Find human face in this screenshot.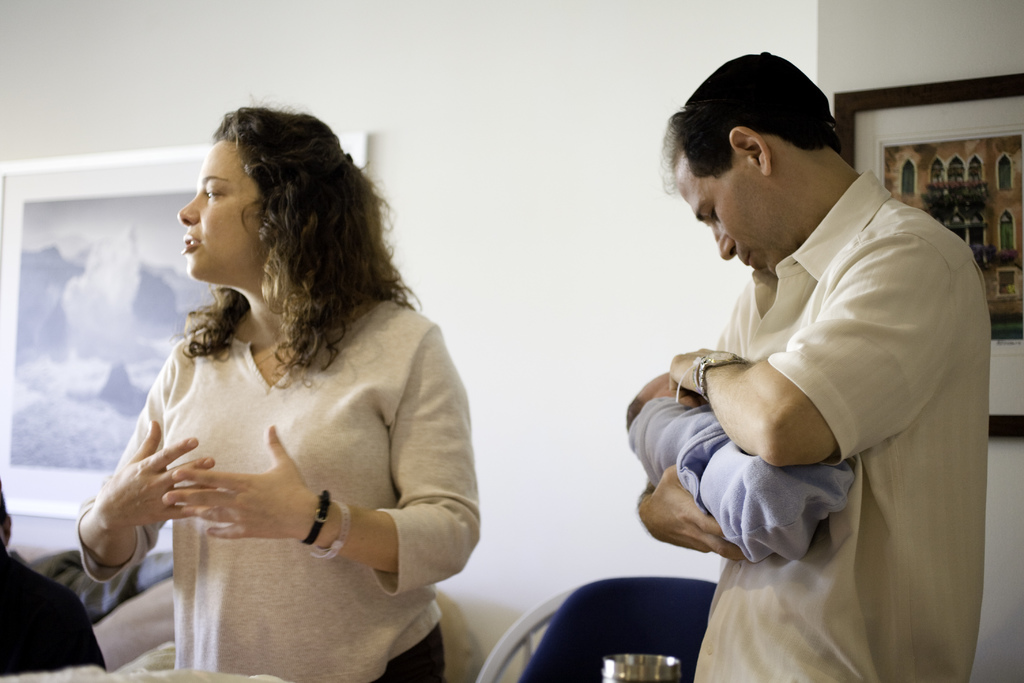
The bounding box for human face is 670/151/801/272.
